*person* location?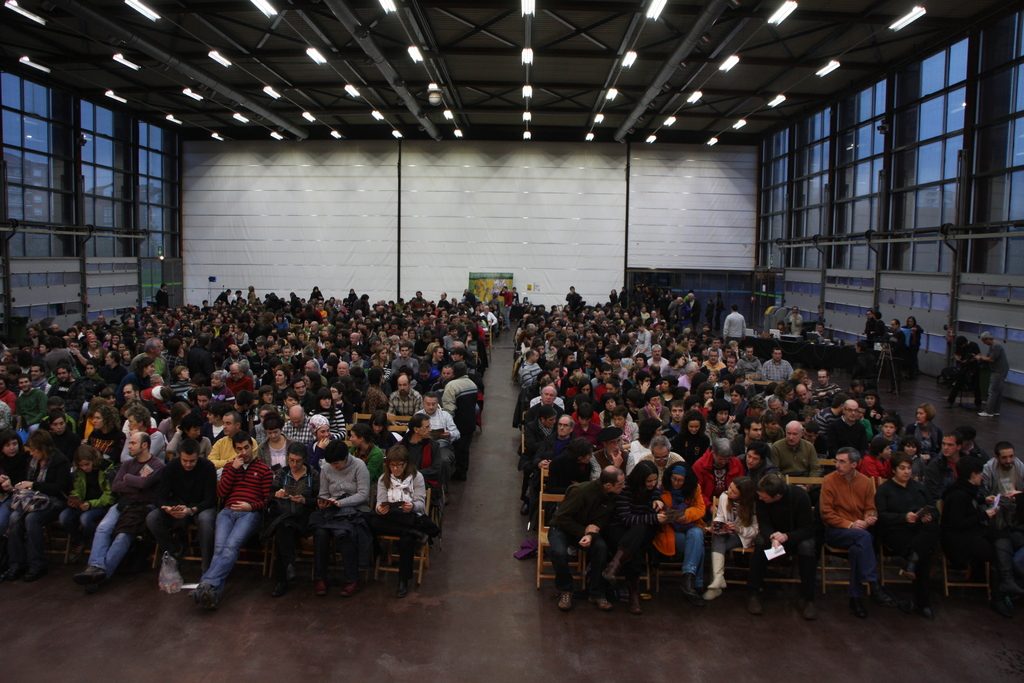
72:432:162:593
